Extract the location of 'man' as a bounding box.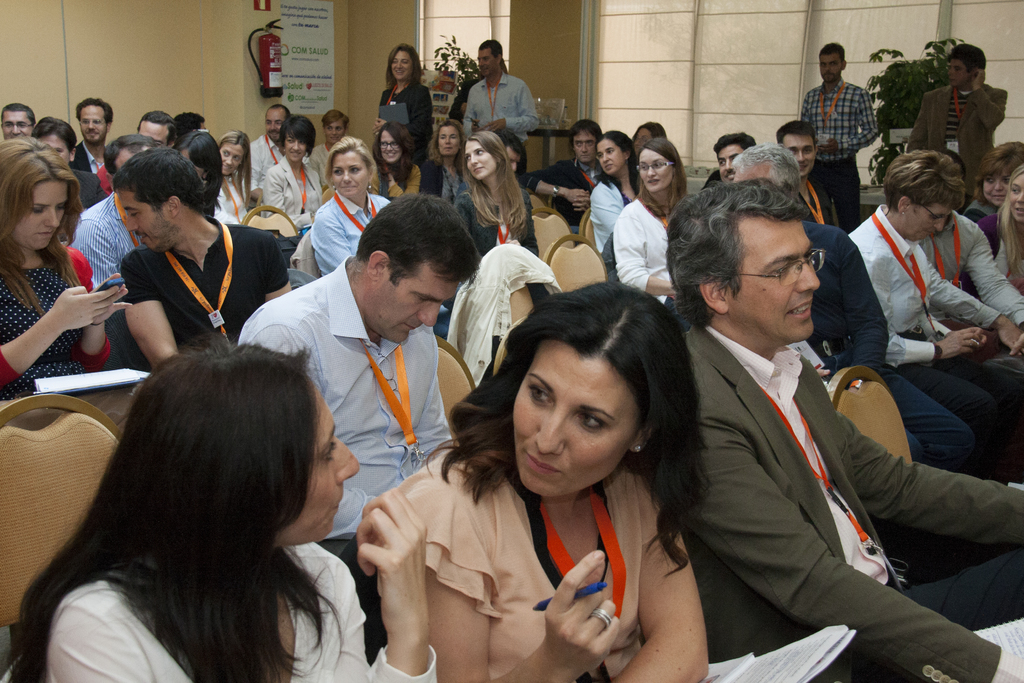
(177, 112, 206, 137).
